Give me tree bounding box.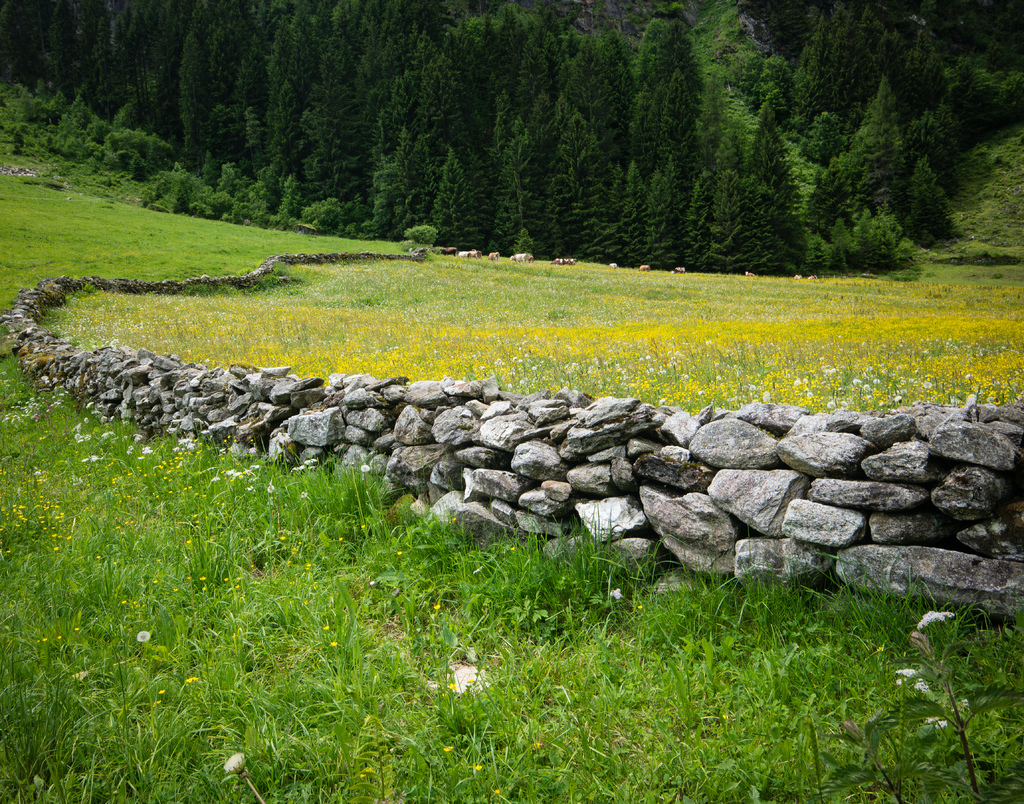
56,85,108,175.
